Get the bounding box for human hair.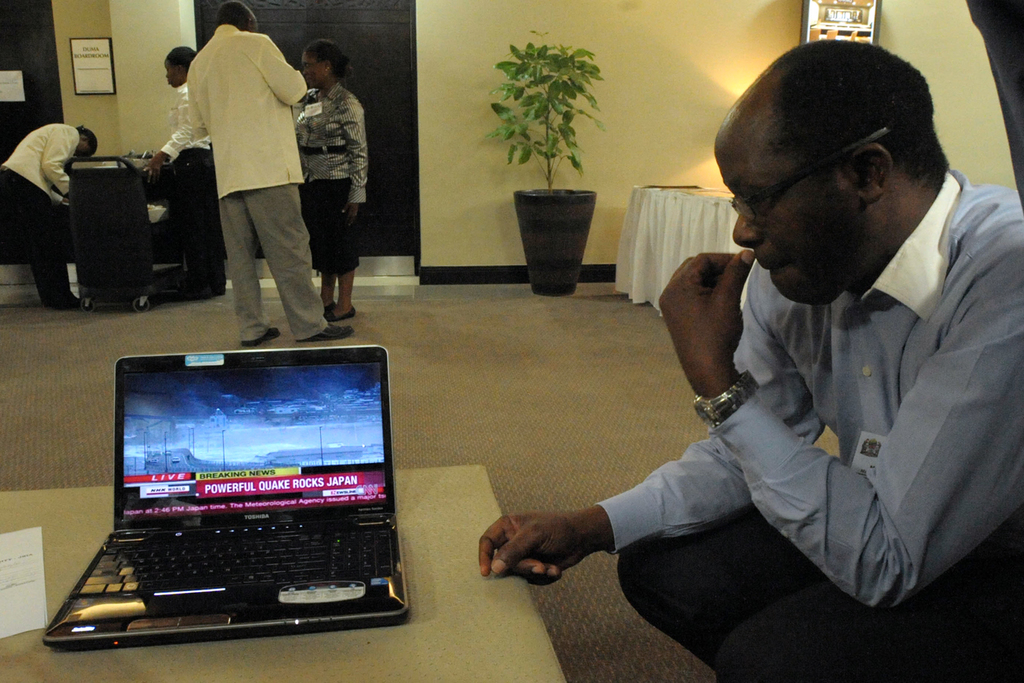
162,46,199,70.
